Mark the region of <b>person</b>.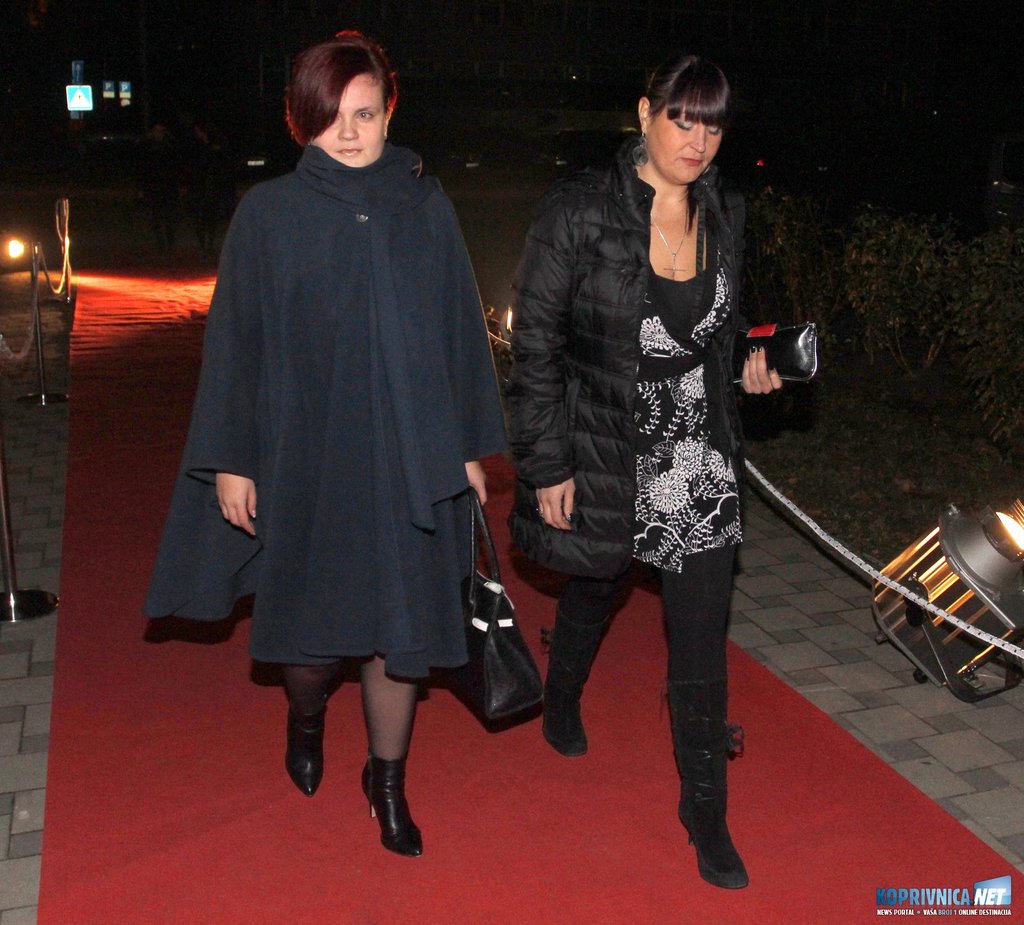
Region: locate(508, 40, 792, 889).
